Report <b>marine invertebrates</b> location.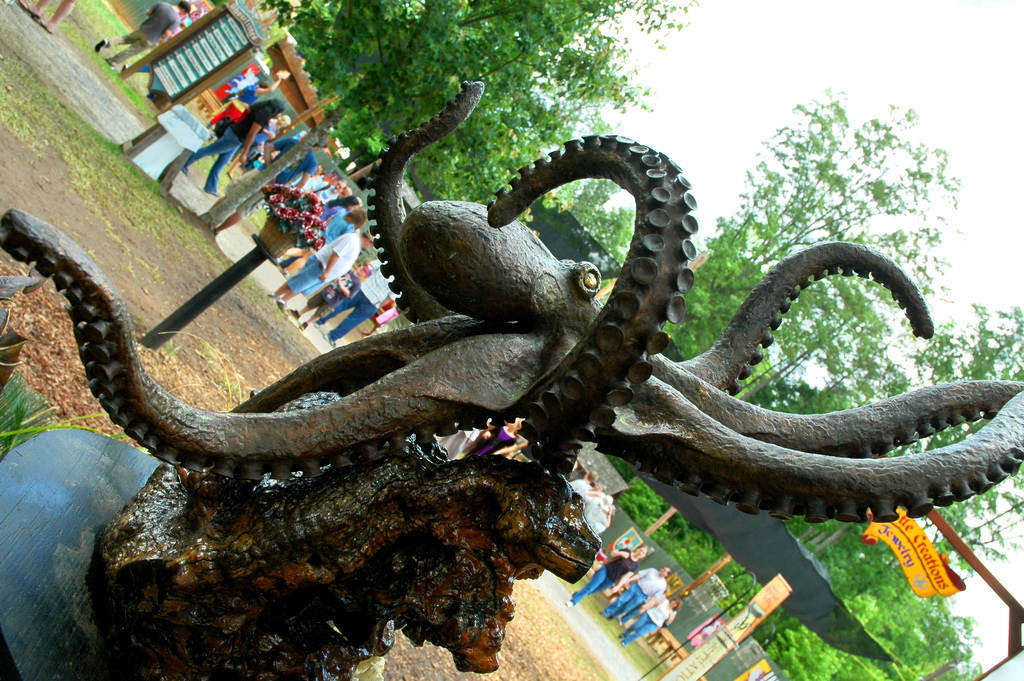
Report: BBox(127, 99, 1009, 662).
